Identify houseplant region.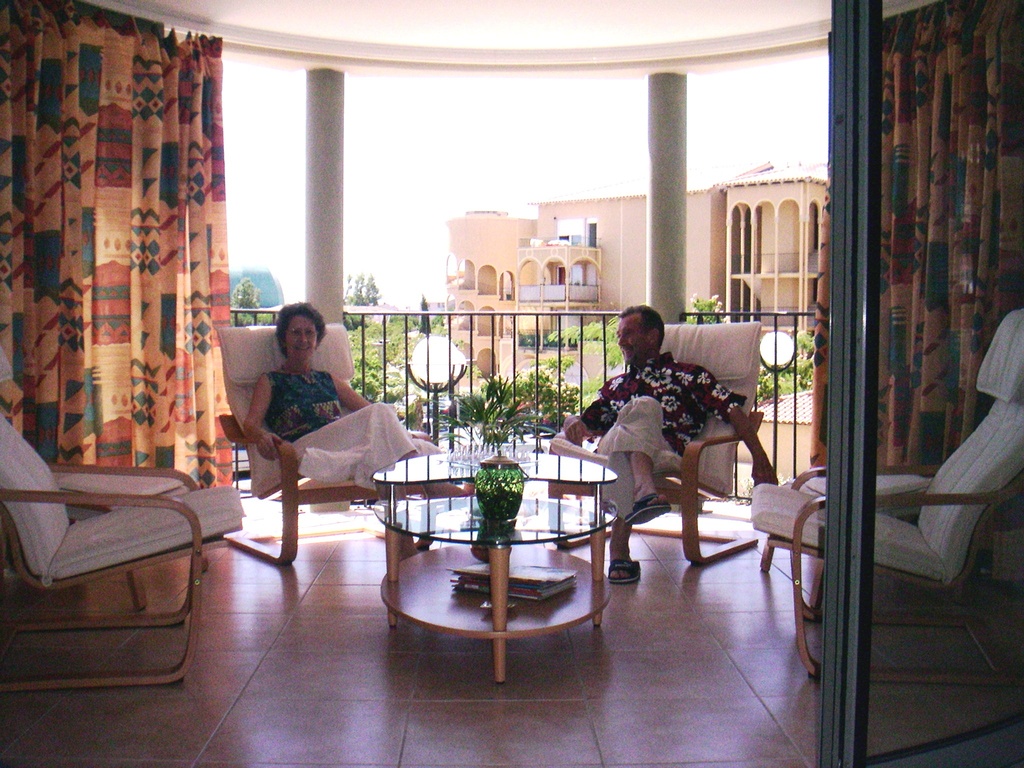
Region: region(437, 351, 586, 430).
